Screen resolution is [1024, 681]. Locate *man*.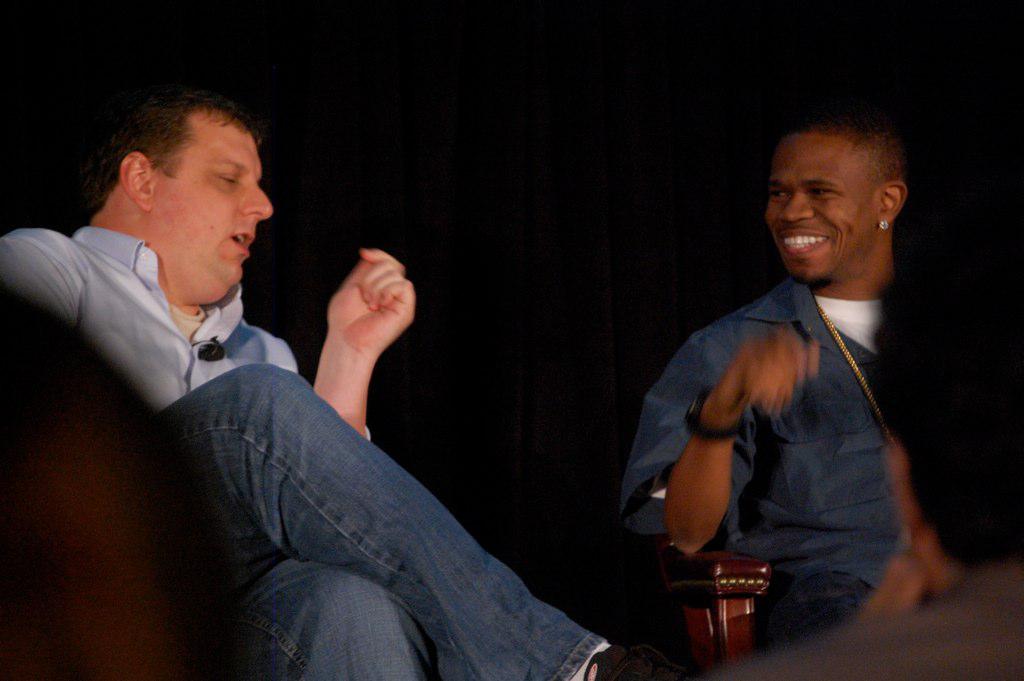
detection(610, 117, 920, 664).
